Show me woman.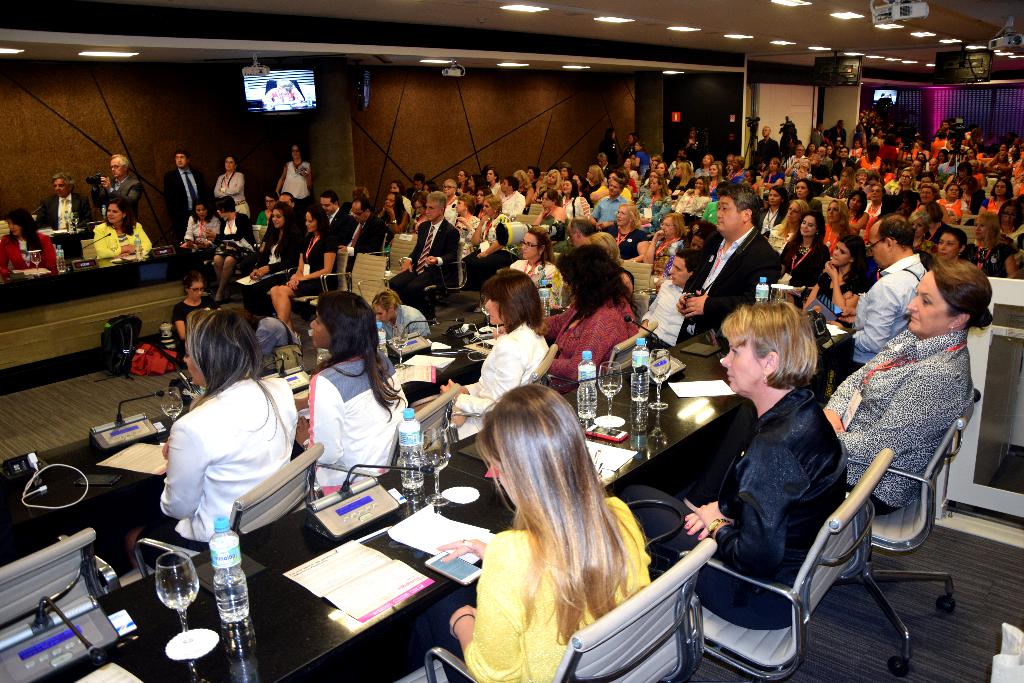
woman is here: 782:213:825:290.
